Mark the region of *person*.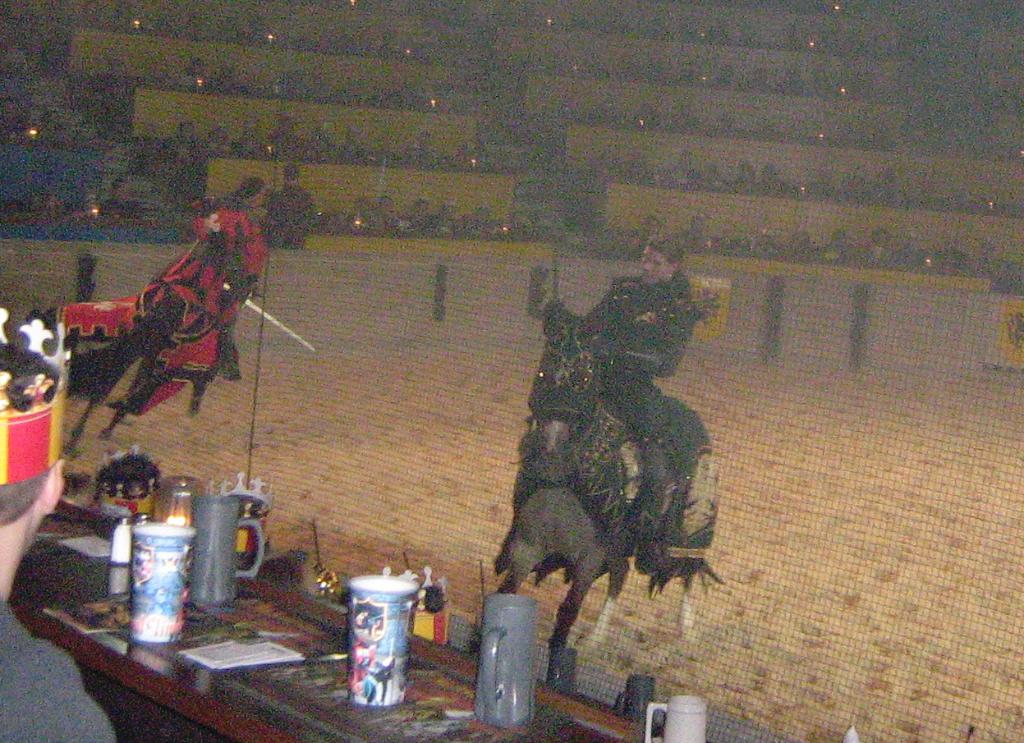
Region: bbox=[581, 234, 698, 578].
